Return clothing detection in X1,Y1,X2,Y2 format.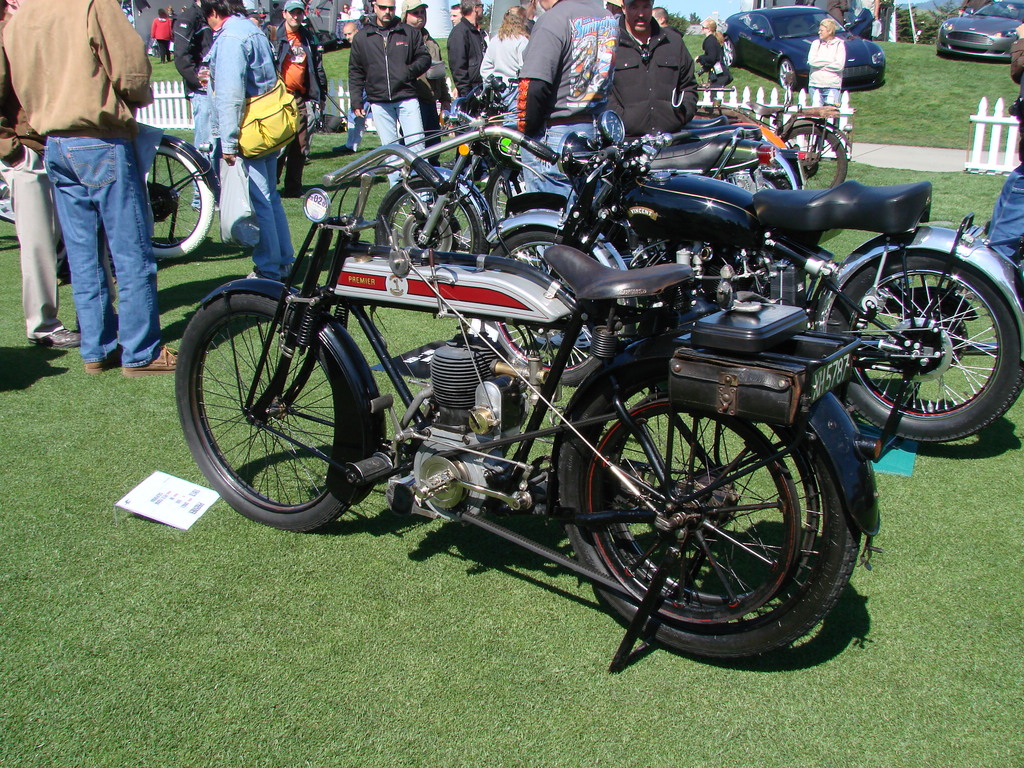
0,54,65,340.
